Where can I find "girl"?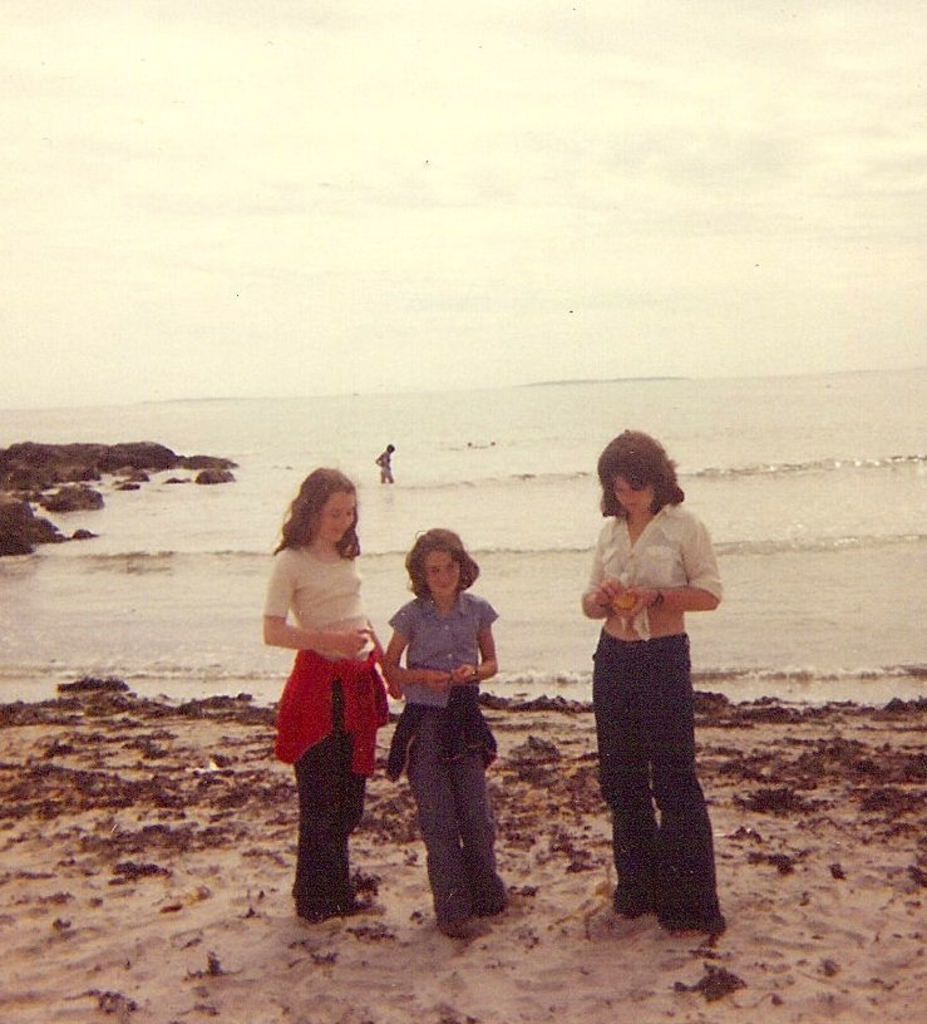
You can find it at x1=263 y1=467 x2=396 y2=922.
